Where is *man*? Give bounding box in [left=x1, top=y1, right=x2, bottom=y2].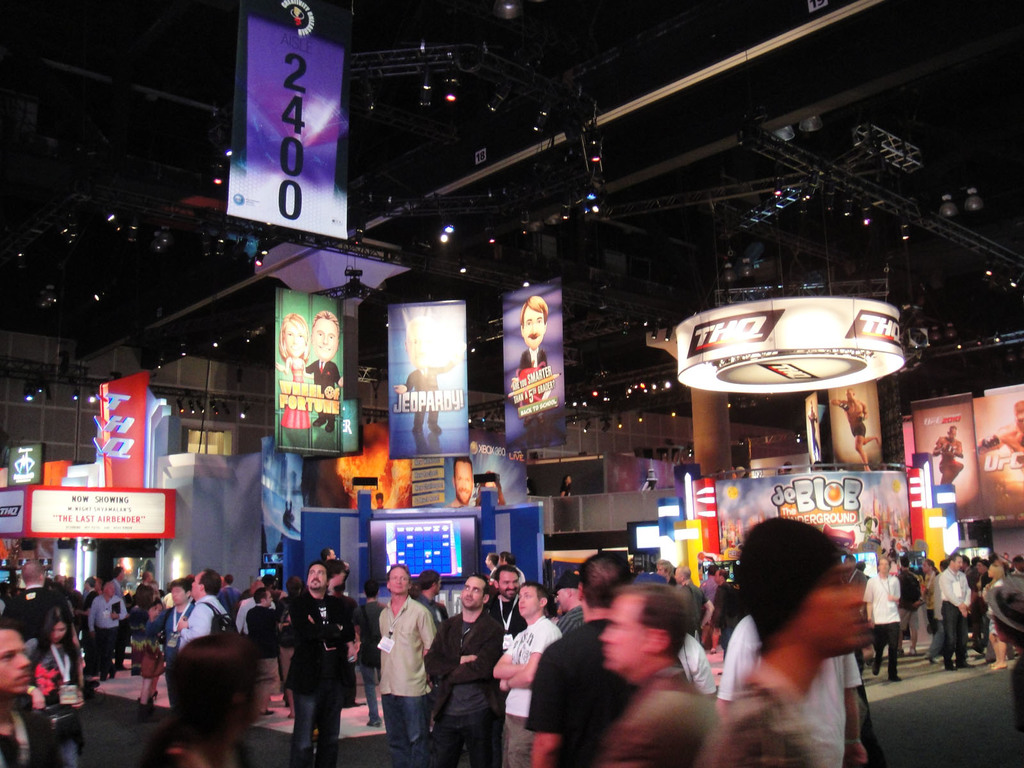
[left=862, top=556, right=906, bottom=682].
